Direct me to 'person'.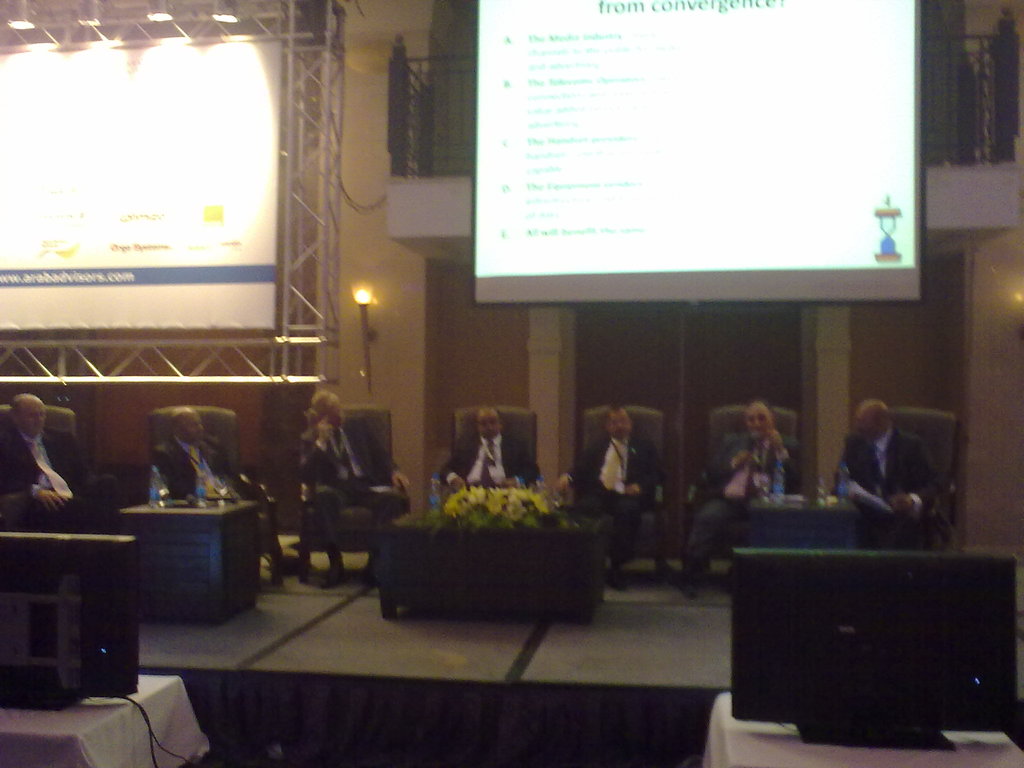
Direction: <bbox>551, 401, 657, 587</bbox>.
